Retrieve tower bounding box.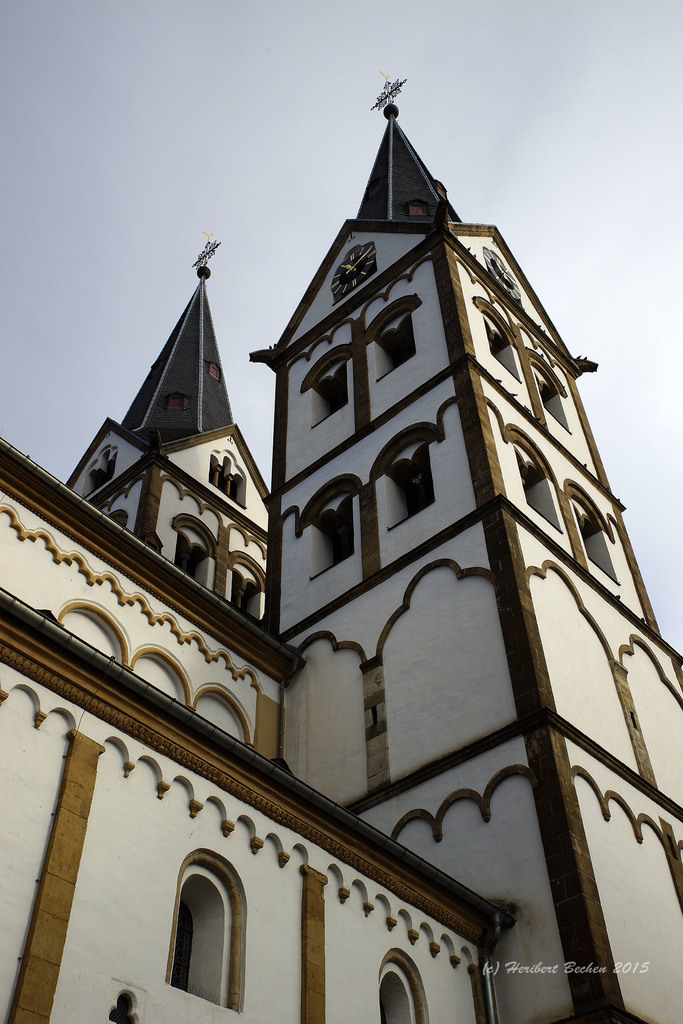
Bounding box: locate(264, 81, 682, 1023).
